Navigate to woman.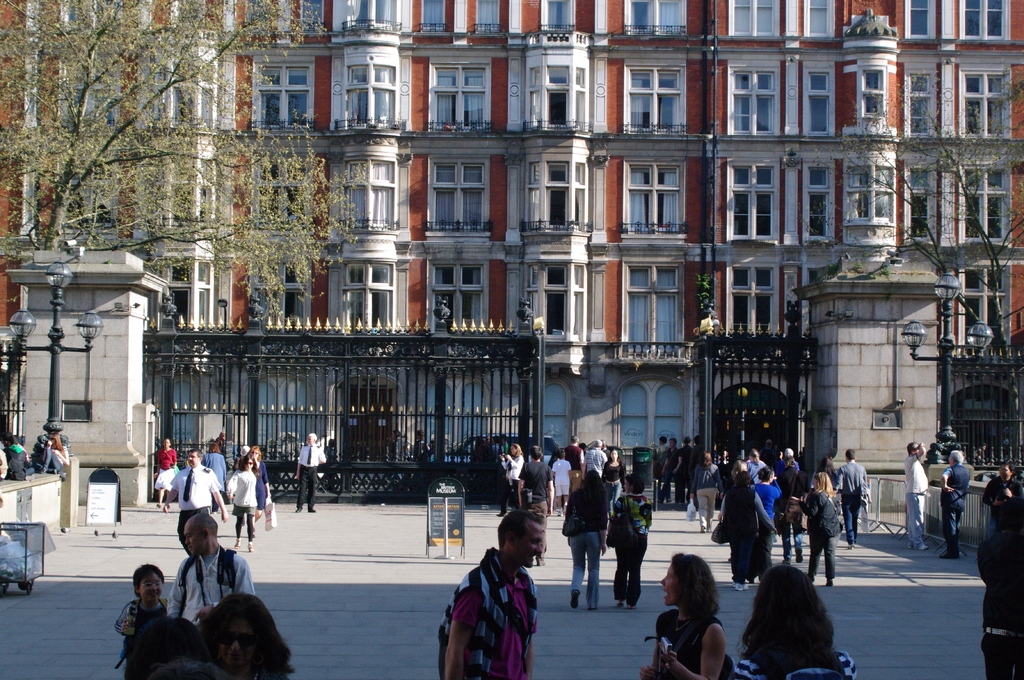
Navigation target: x1=499 y1=446 x2=519 y2=512.
